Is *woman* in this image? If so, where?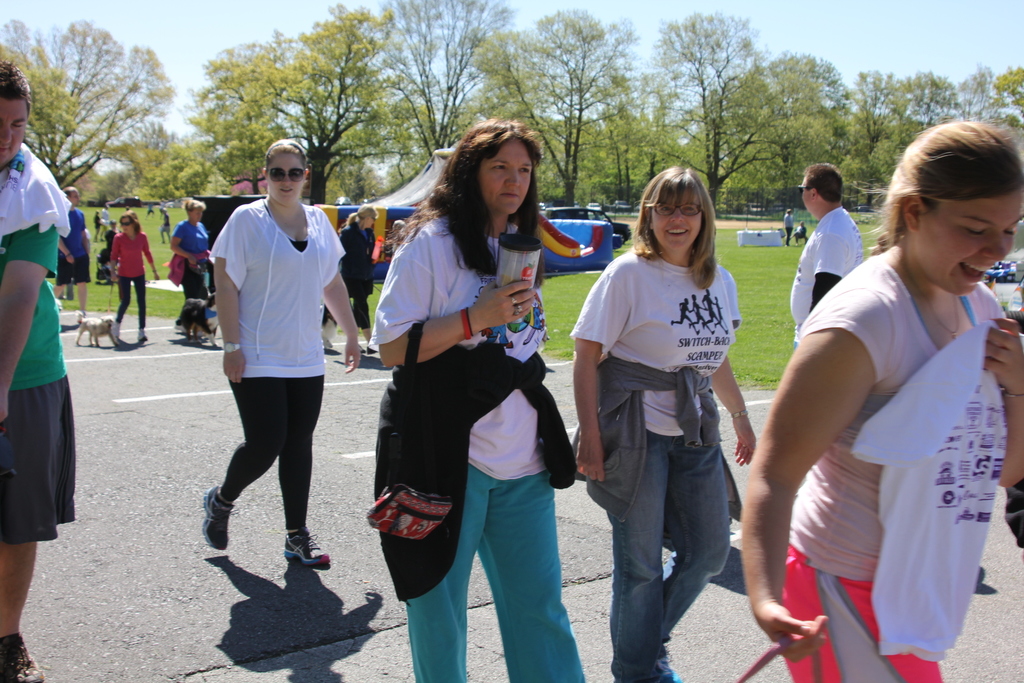
Yes, at {"x1": 731, "y1": 103, "x2": 1023, "y2": 680}.
